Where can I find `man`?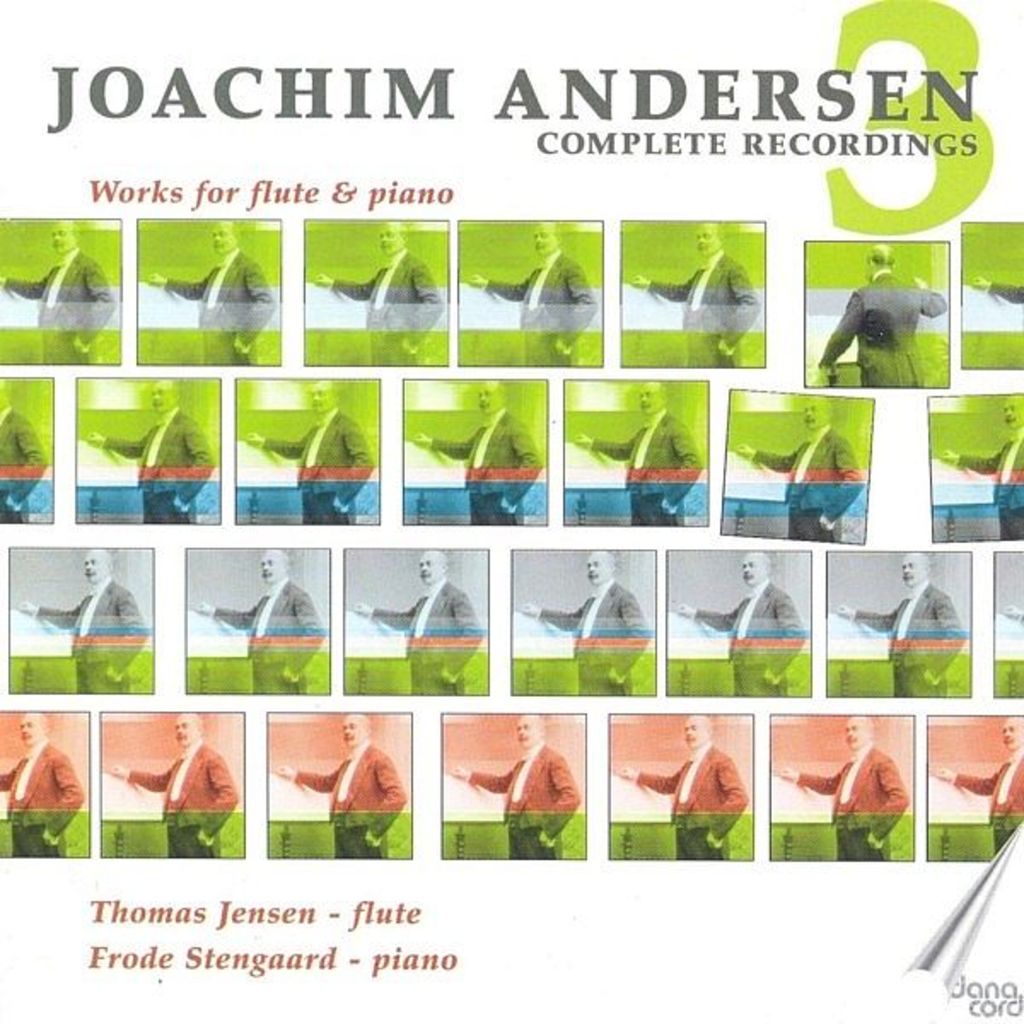
You can find it at x1=785 y1=708 x2=901 y2=860.
